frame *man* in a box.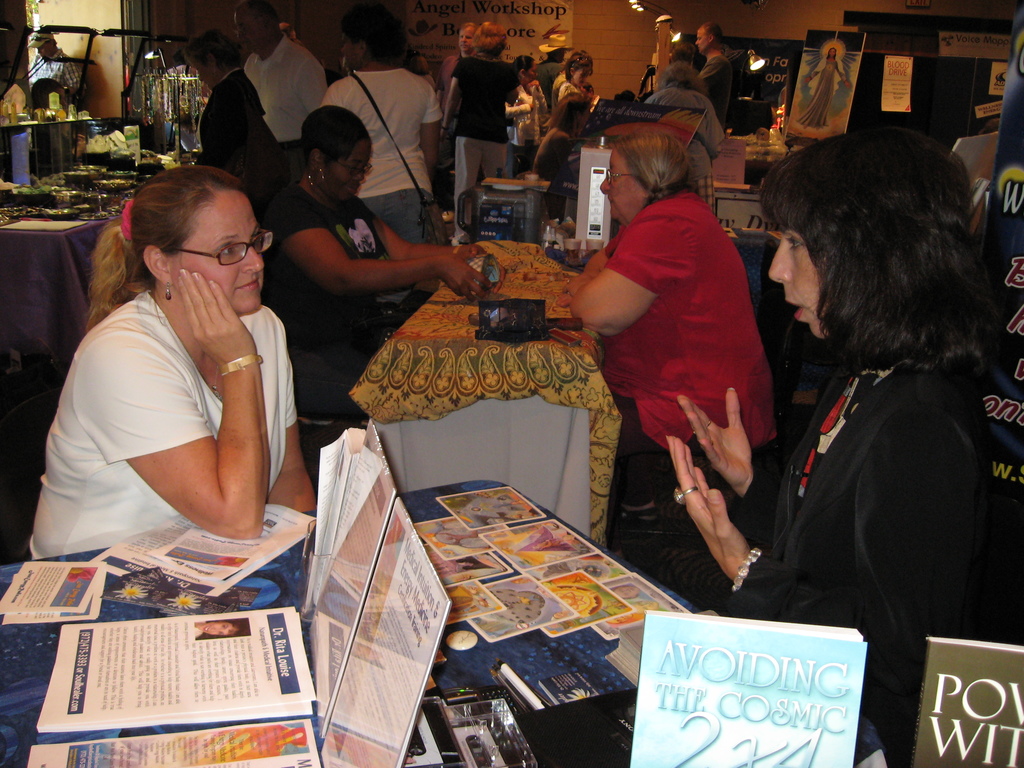
695, 23, 732, 129.
